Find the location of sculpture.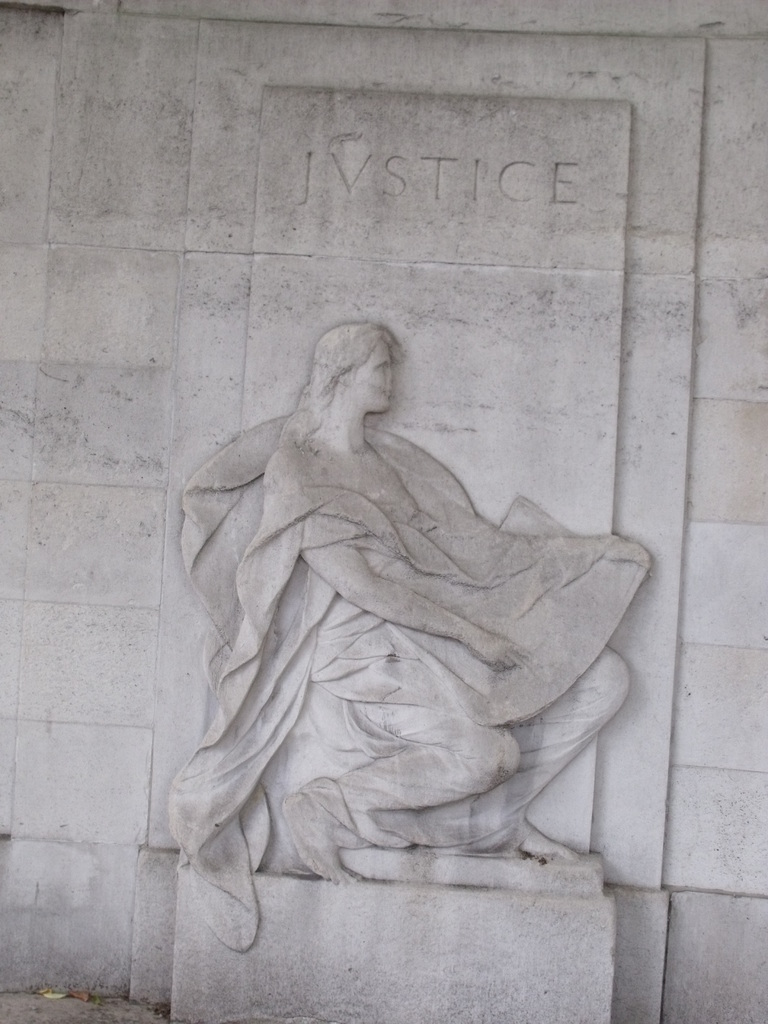
Location: (x1=166, y1=286, x2=638, y2=959).
